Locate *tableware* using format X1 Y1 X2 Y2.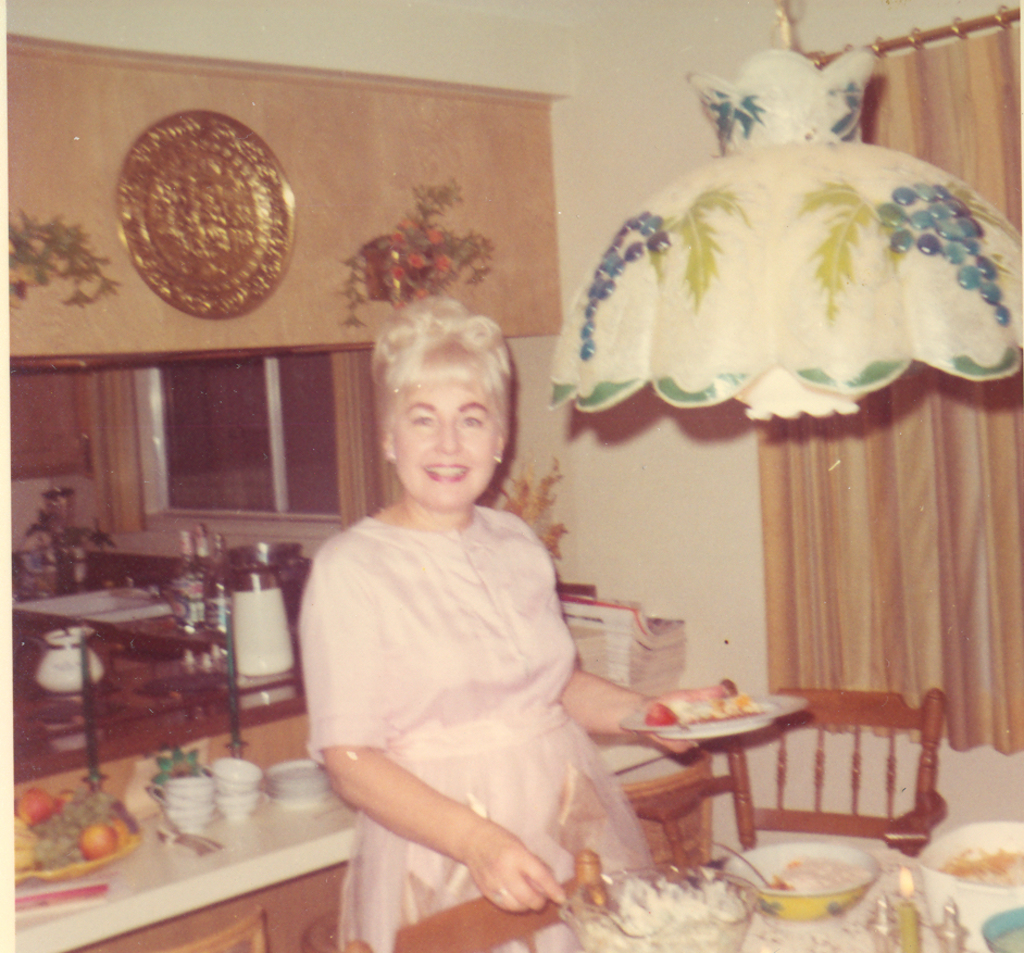
910 816 1023 952.
